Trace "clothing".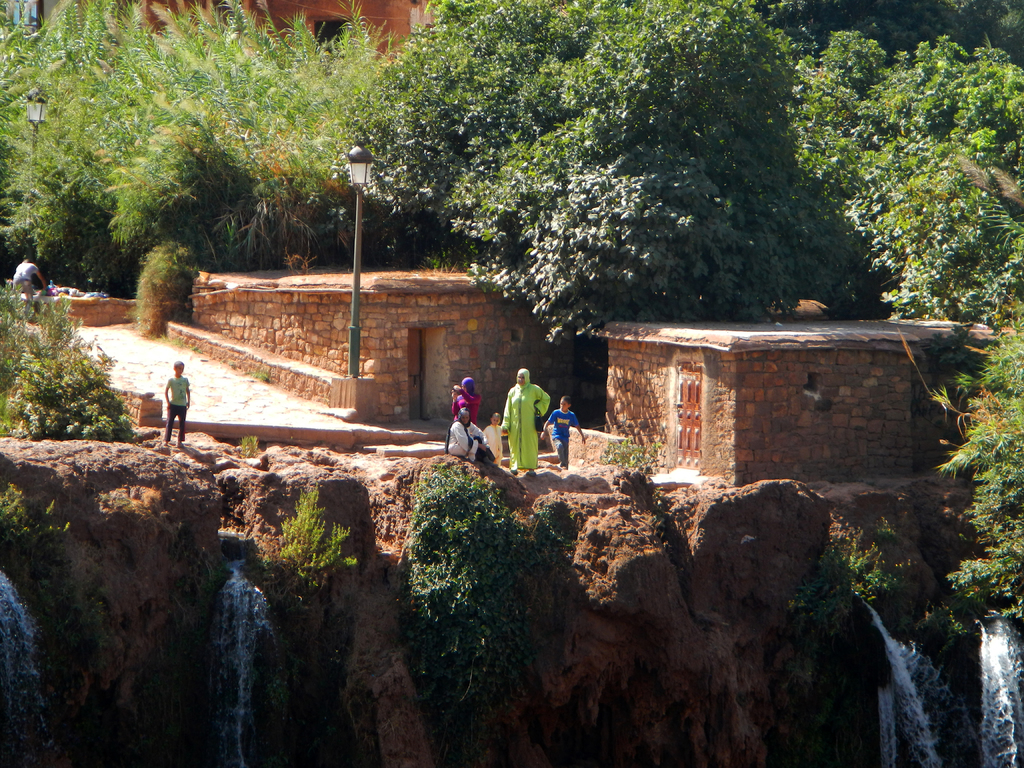
Traced to (left=451, top=419, right=481, bottom=463).
